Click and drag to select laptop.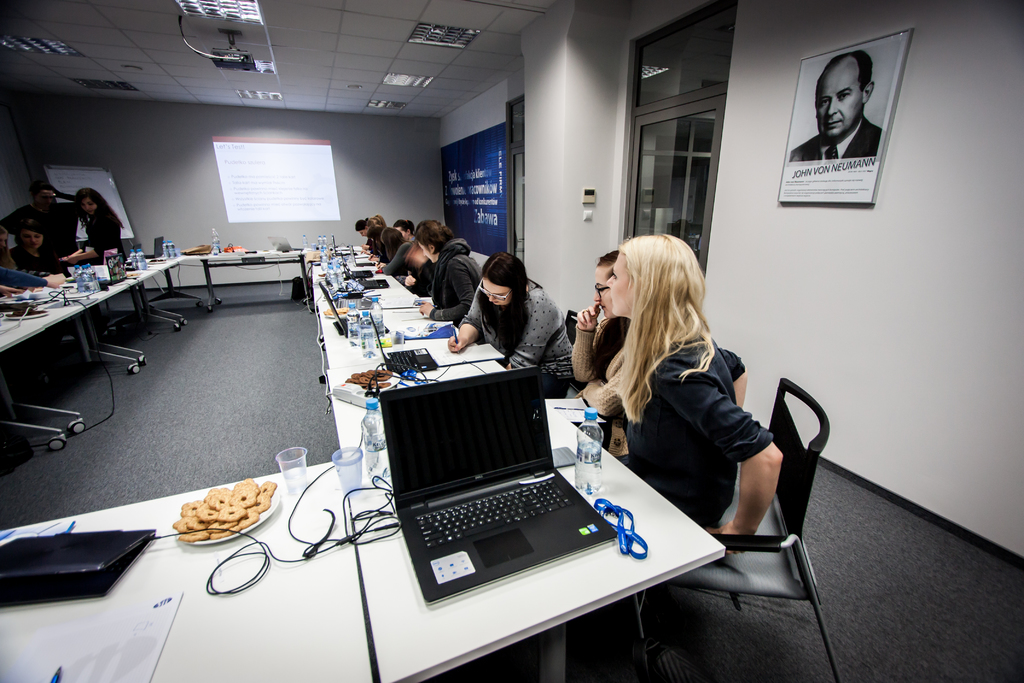
Selection: (x1=319, y1=284, x2=388, y2=336).
